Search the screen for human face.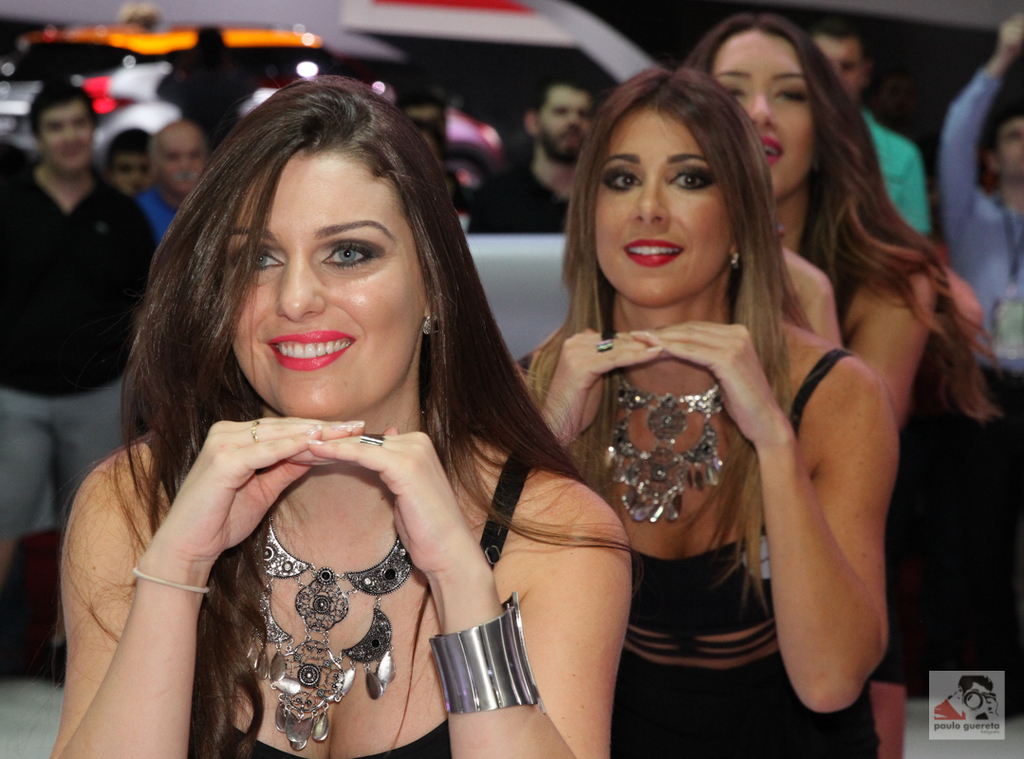
Found at bbox=[112, 157, 152, 196].
